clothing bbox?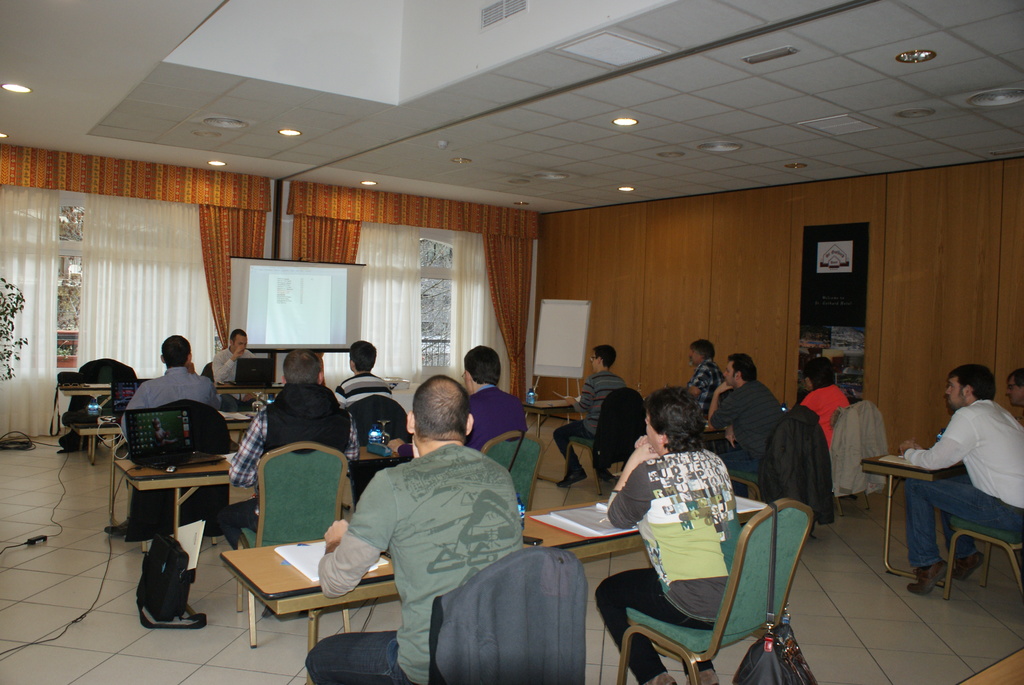
x1=303, y1=441, x2=522, y2=684
